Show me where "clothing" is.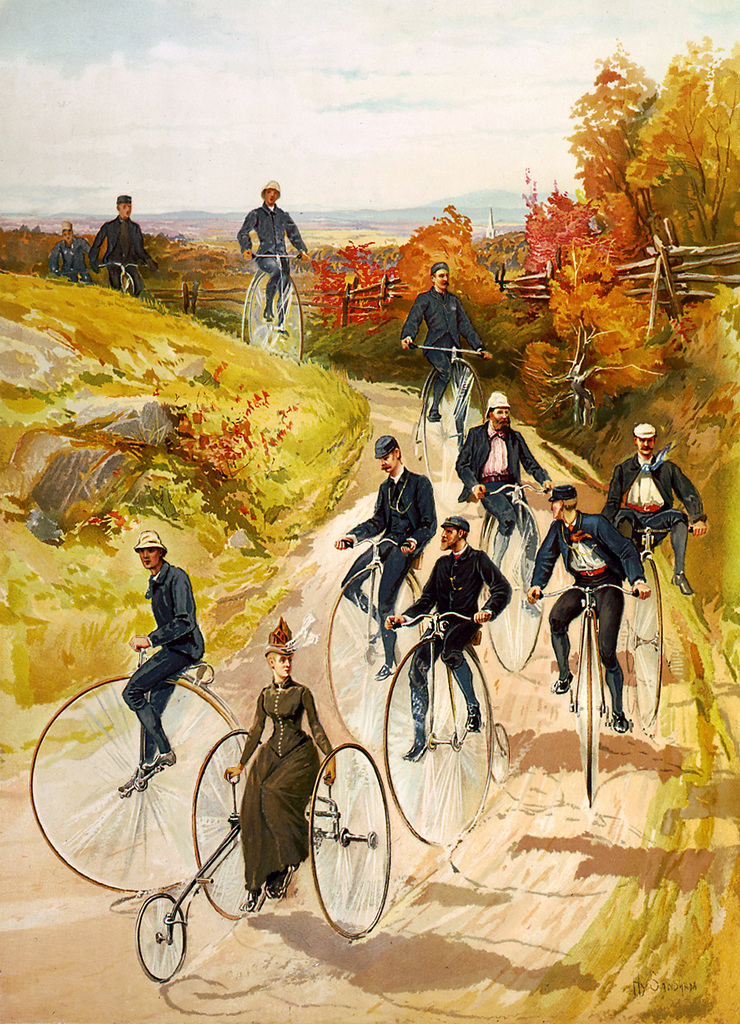
"clothing" is at bbox=[521, 512, 643, 711].
